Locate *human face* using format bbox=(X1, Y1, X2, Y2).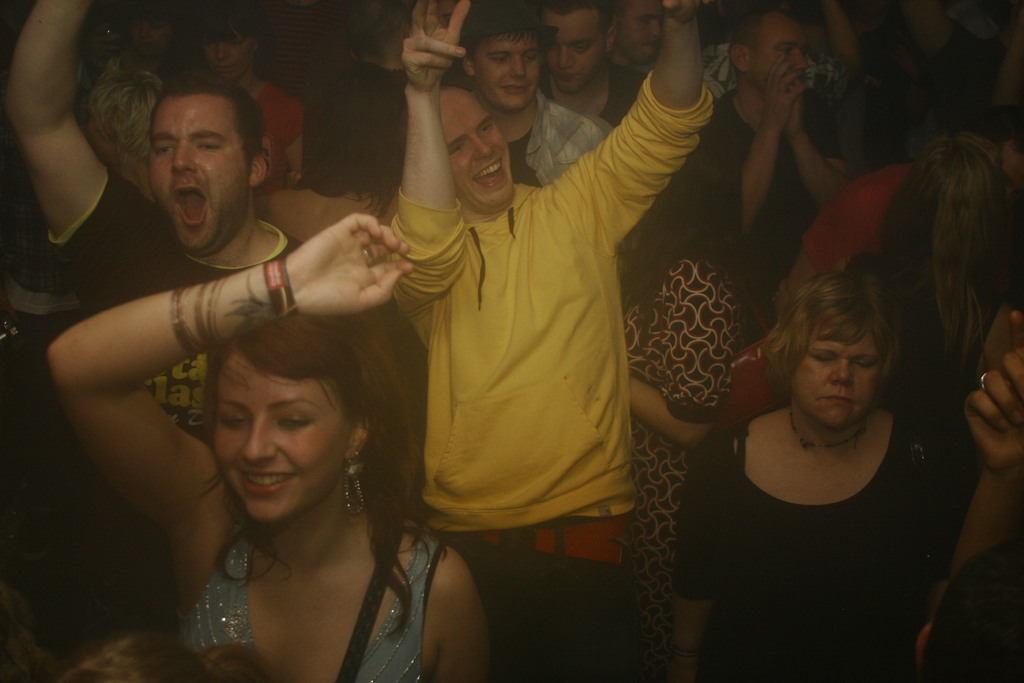
bbox=(545, 8, 605, 94).
